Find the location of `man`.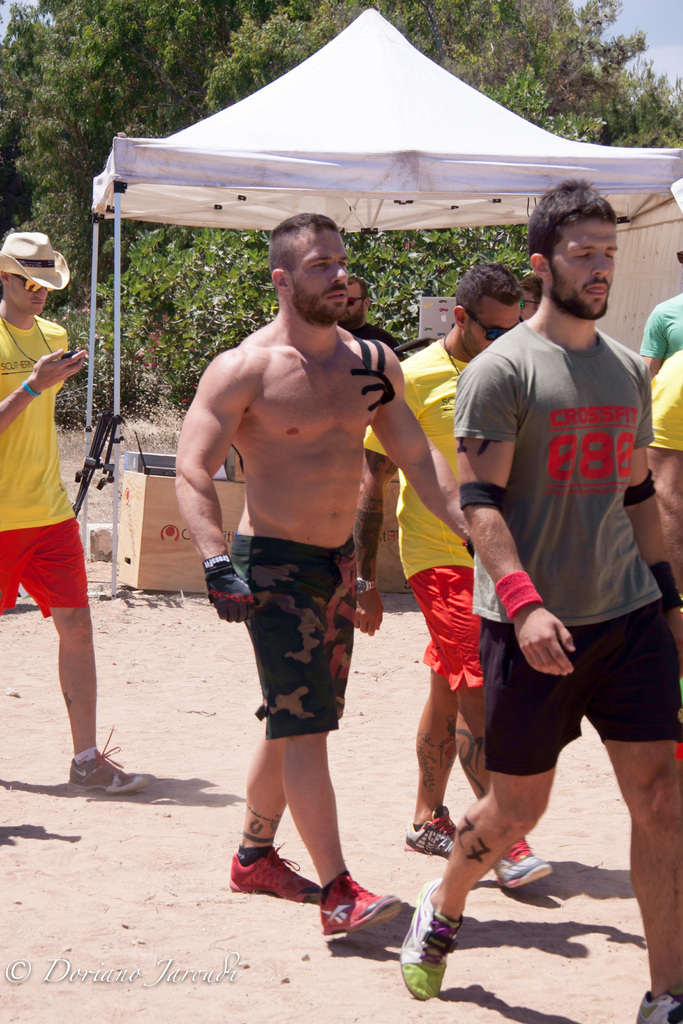
Location: region(641, 353, 682, 625).
